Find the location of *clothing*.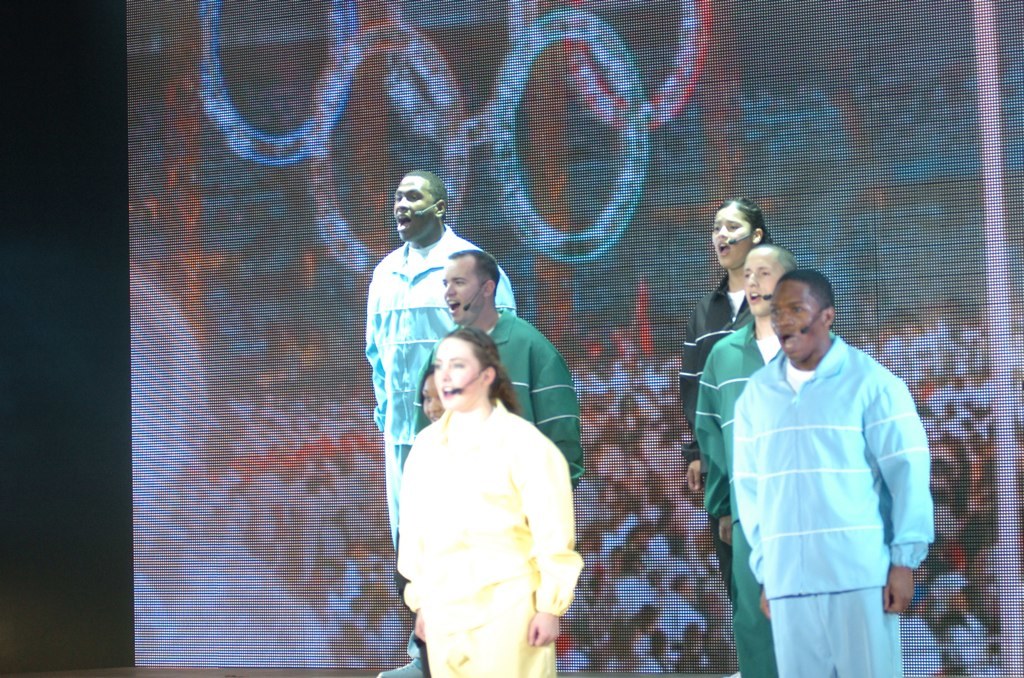
Location: BBox(416, 306, 590, 497).
